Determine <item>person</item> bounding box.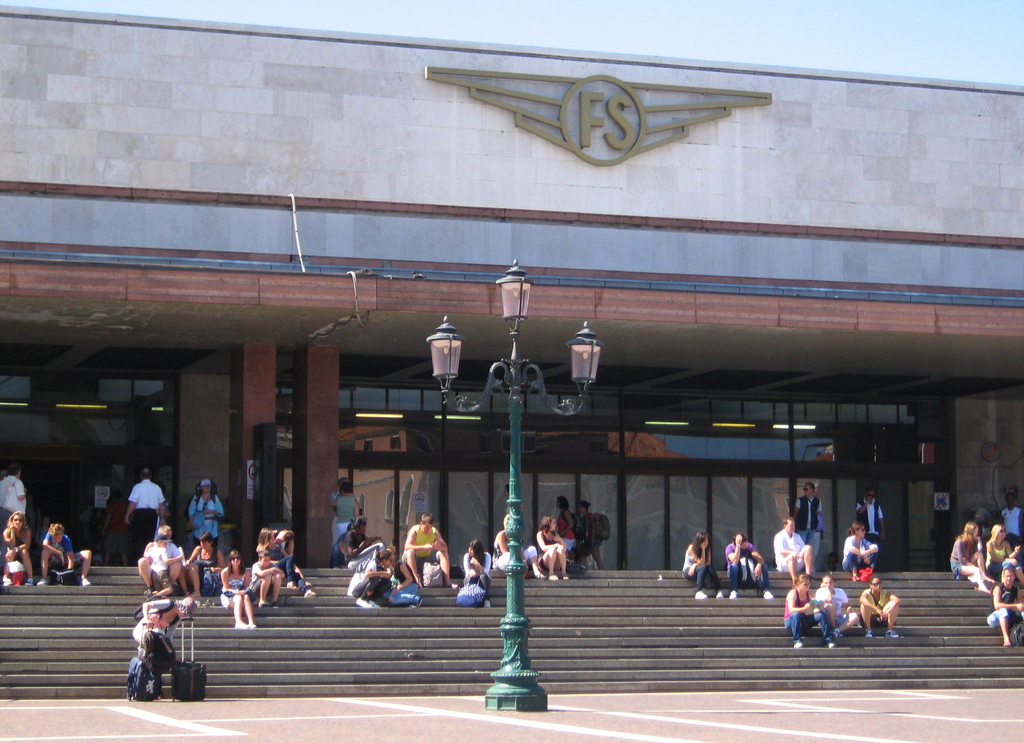
Determined: bbox(579, 500, 605, 570).
